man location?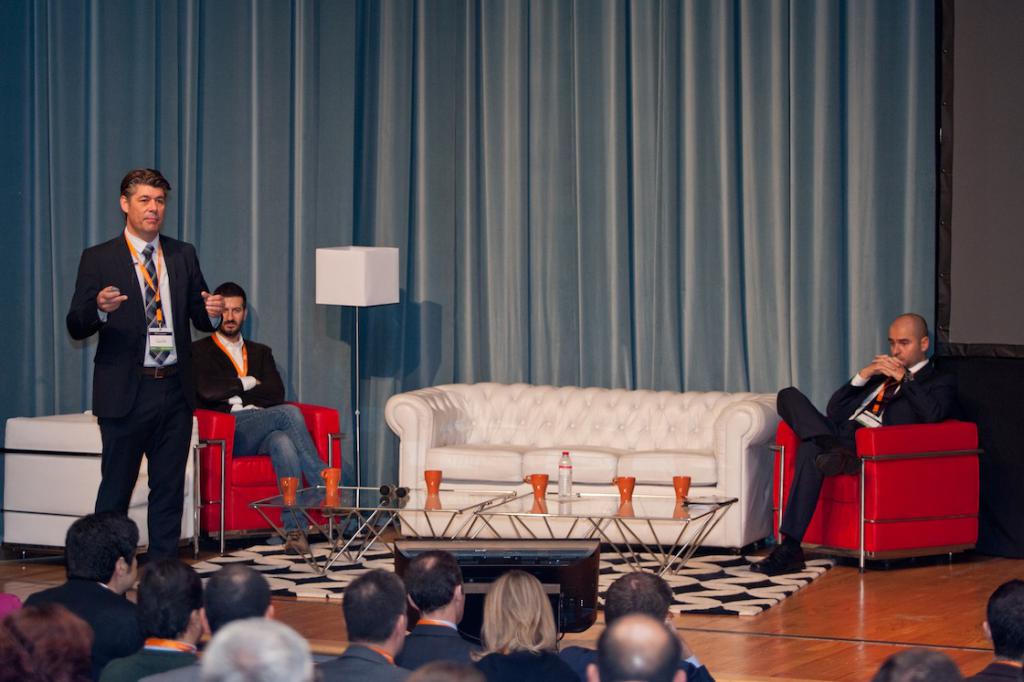
[396,551,481,668]
